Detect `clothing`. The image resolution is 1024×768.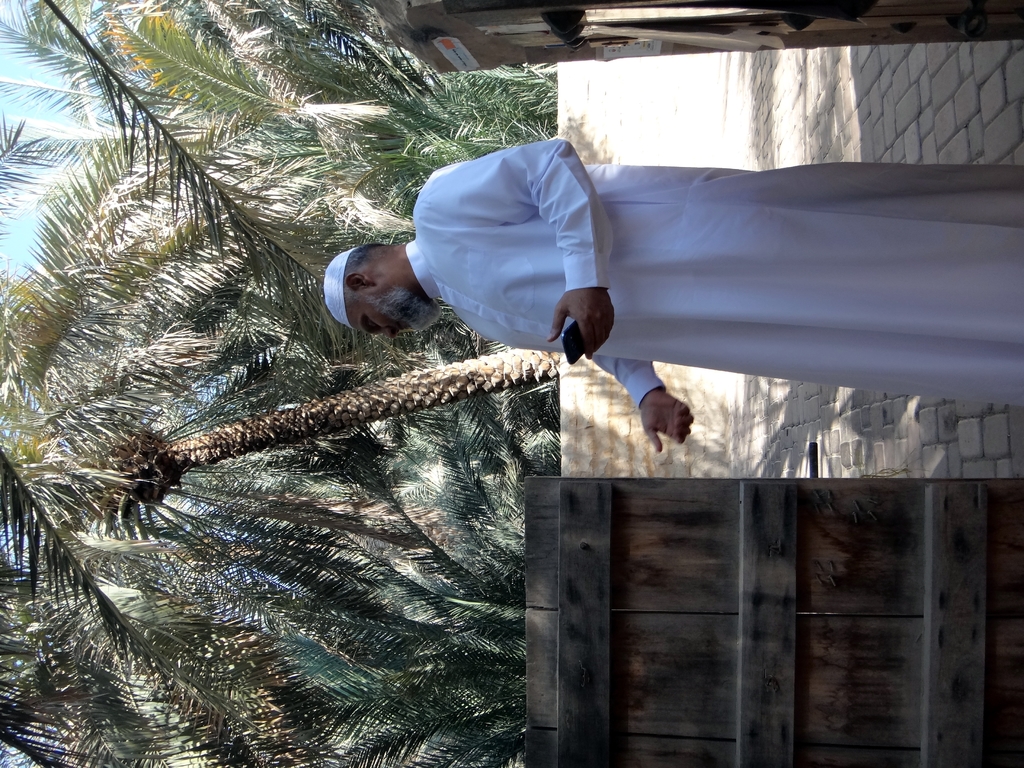
pyautogui.locateOnScreen(329, 118, 970, 426).
